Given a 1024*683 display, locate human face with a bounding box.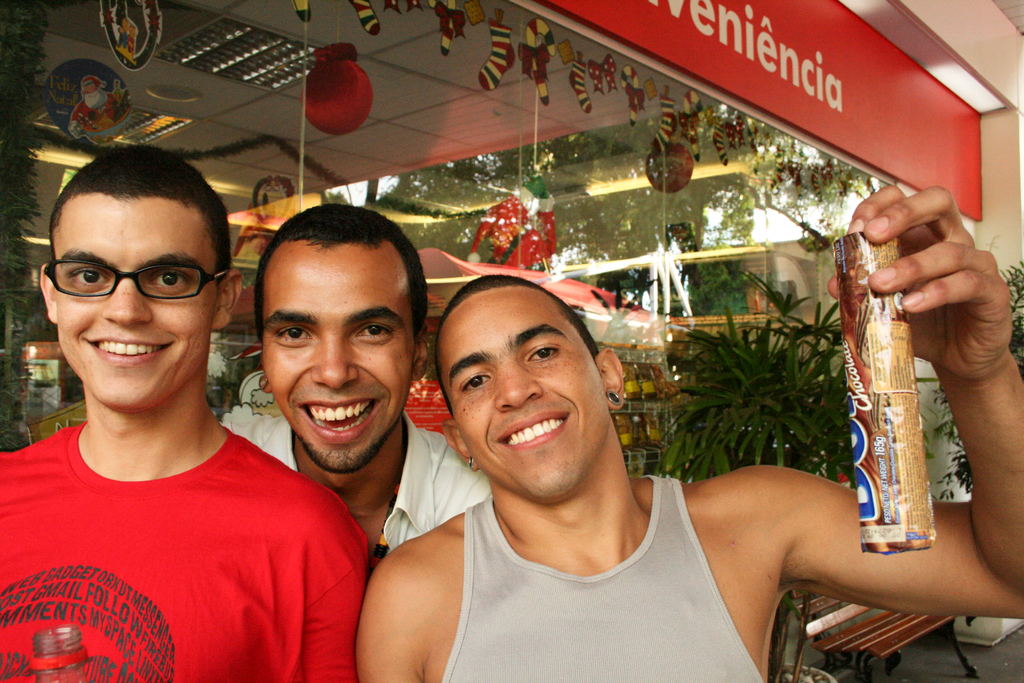
Located: {"x1": 52, "y1": 190, "x2": 215, "y2": 409}.
